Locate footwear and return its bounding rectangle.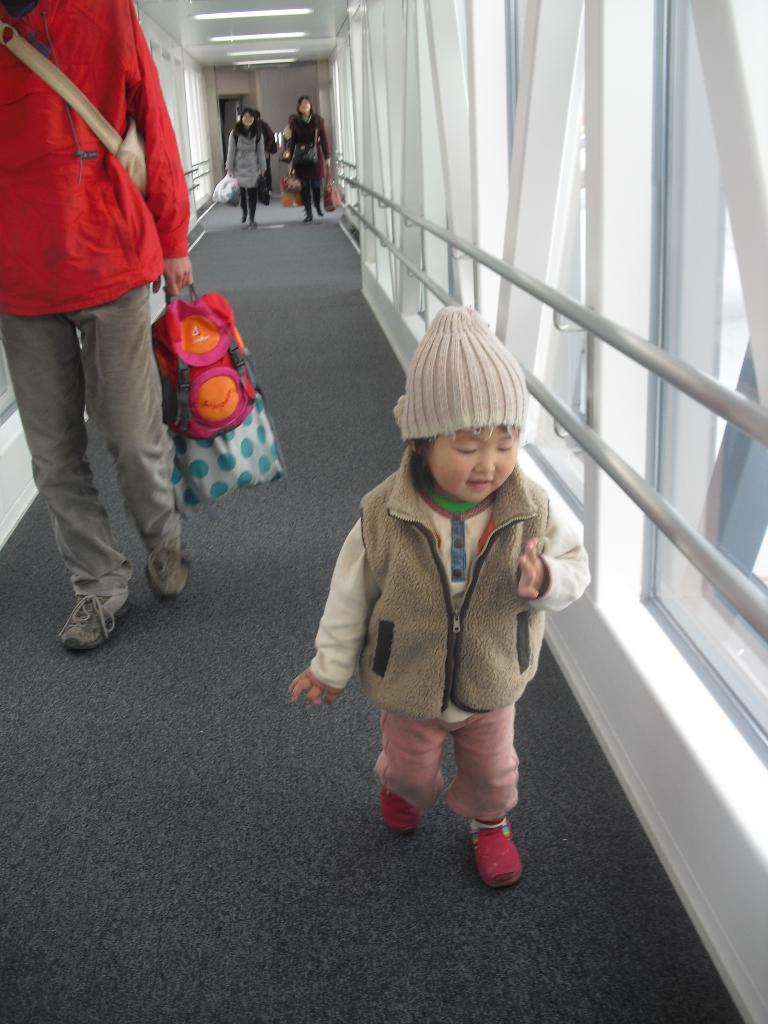
box=[58, 590, 131, 657].
